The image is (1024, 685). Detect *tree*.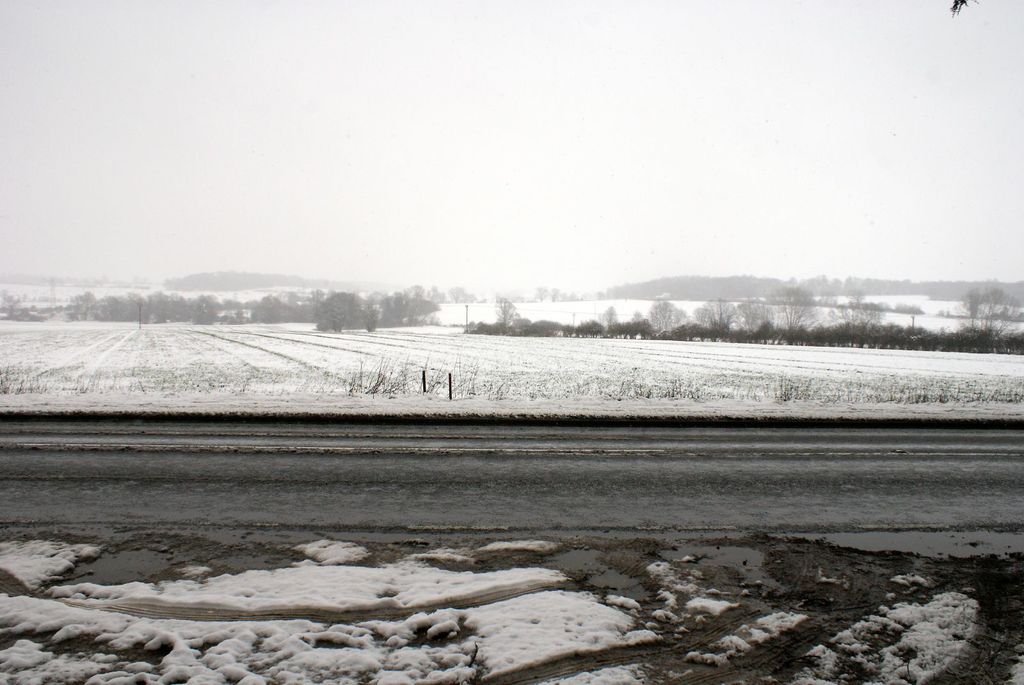
Detection: <bbox>362, 301, 380, 334</bbox>.
